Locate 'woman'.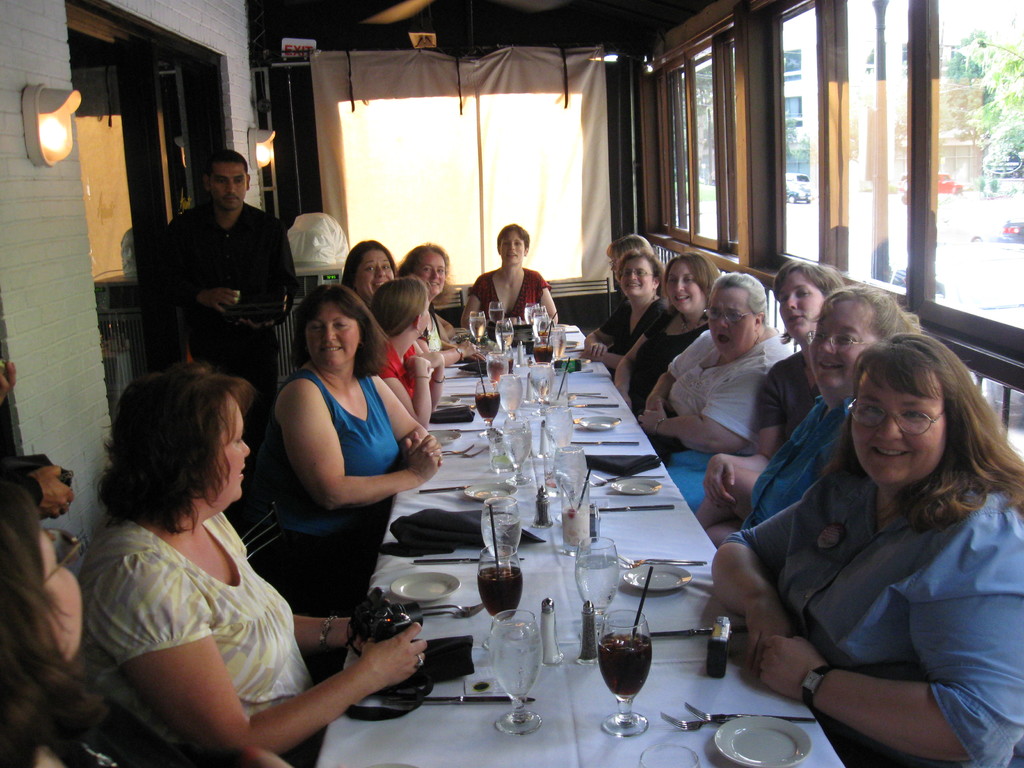
Bounding box: BBox(609, 254, 721, 448).
